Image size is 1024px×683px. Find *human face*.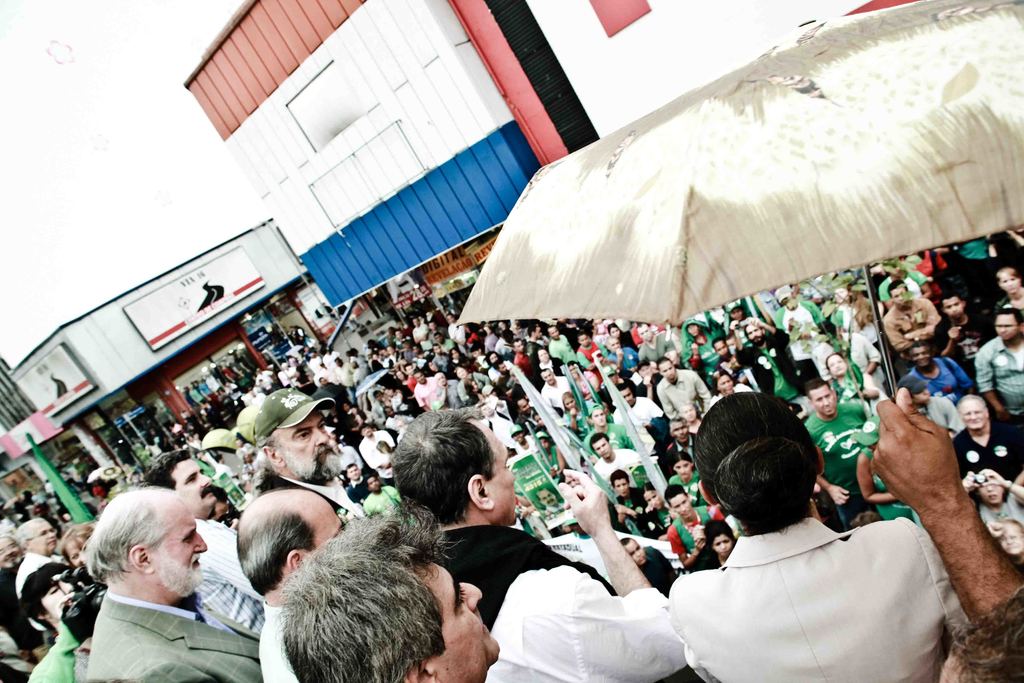
detection(369, 476, 380, 493).
